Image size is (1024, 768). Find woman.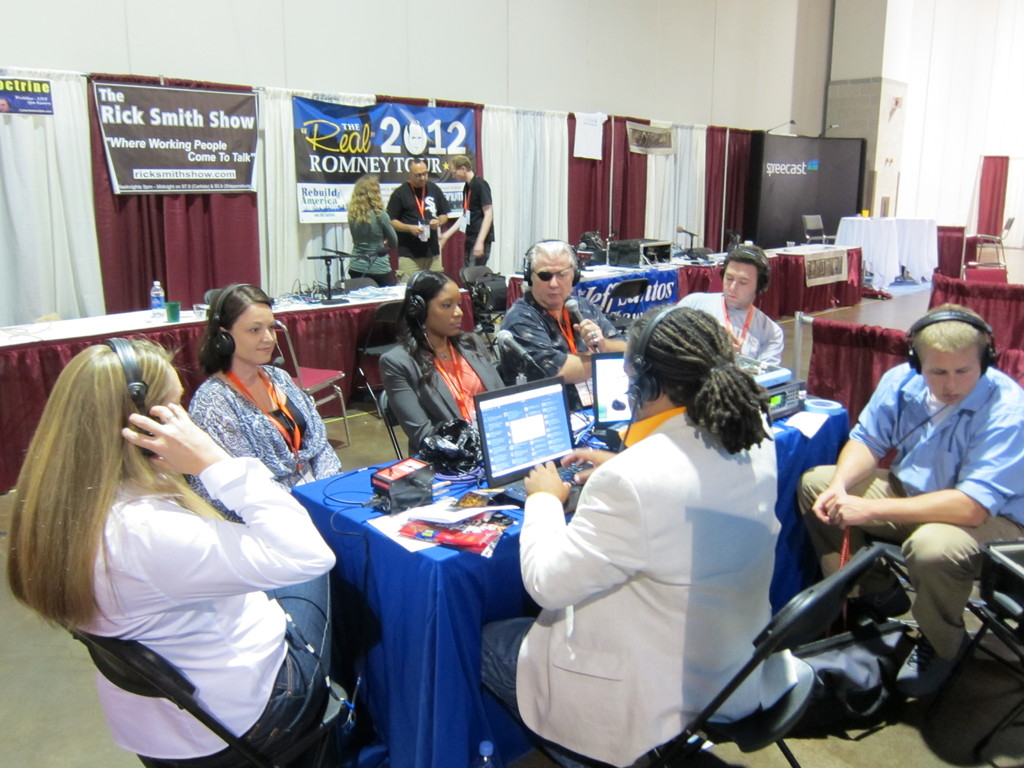
BBox(380, 269, 506, 456).
